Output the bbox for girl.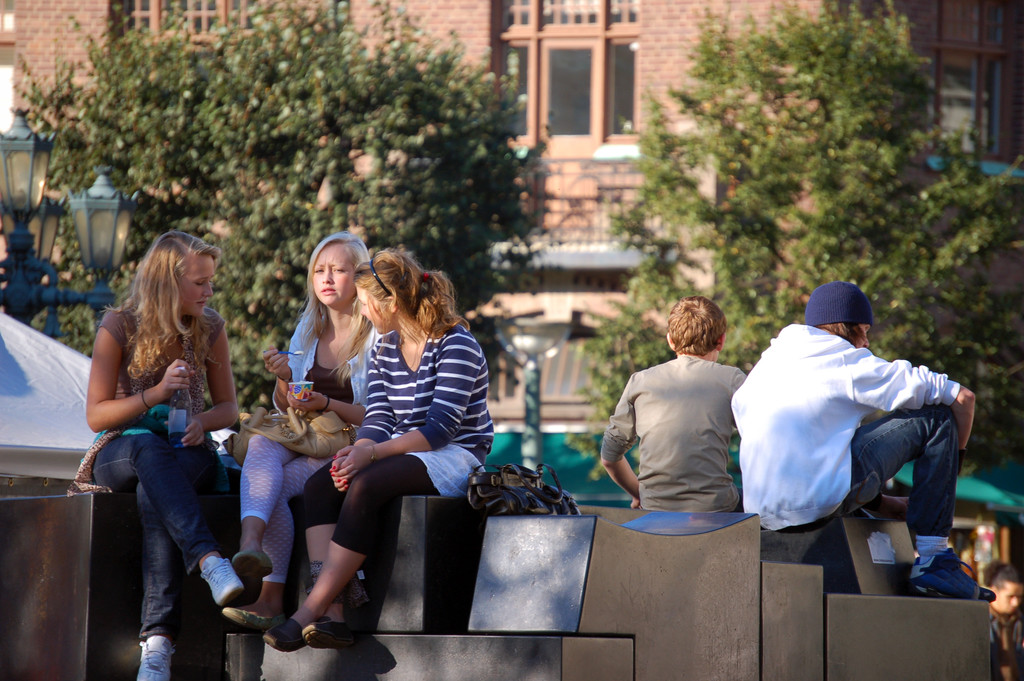
pyautogui.locateOnScreen(238, 227, 369, 628).
